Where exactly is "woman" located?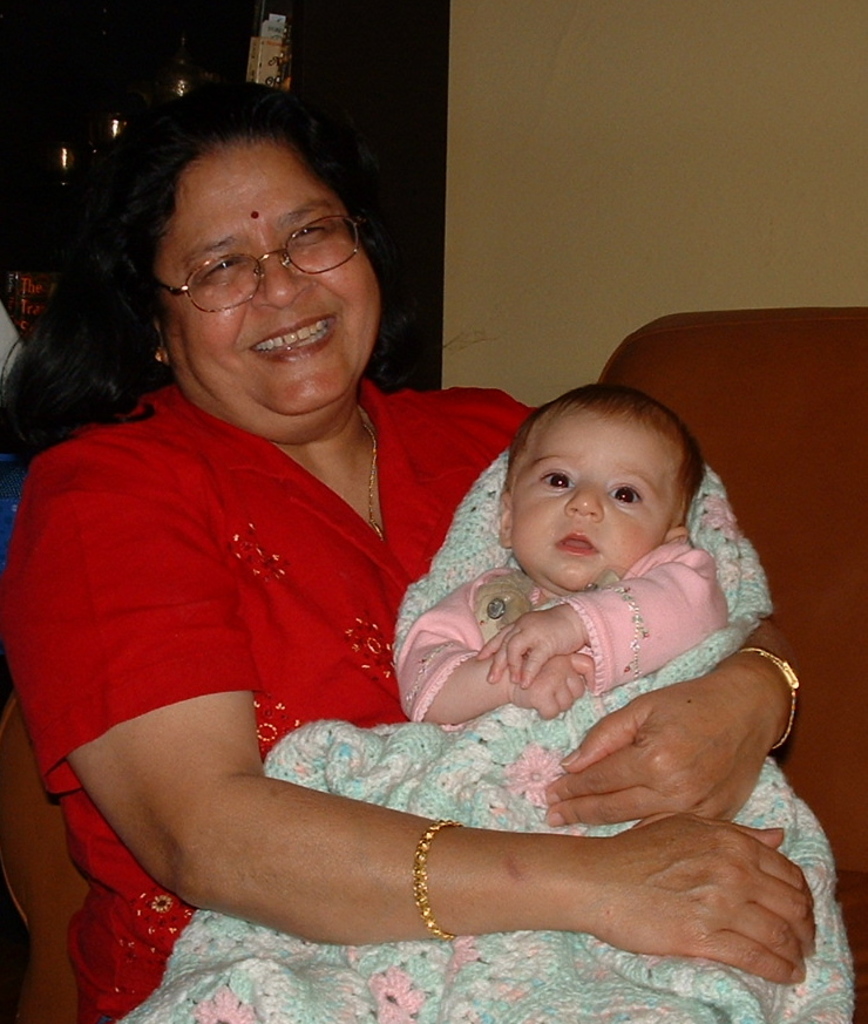
Its bounding box is bbox(38, 91, 758, 1004).
